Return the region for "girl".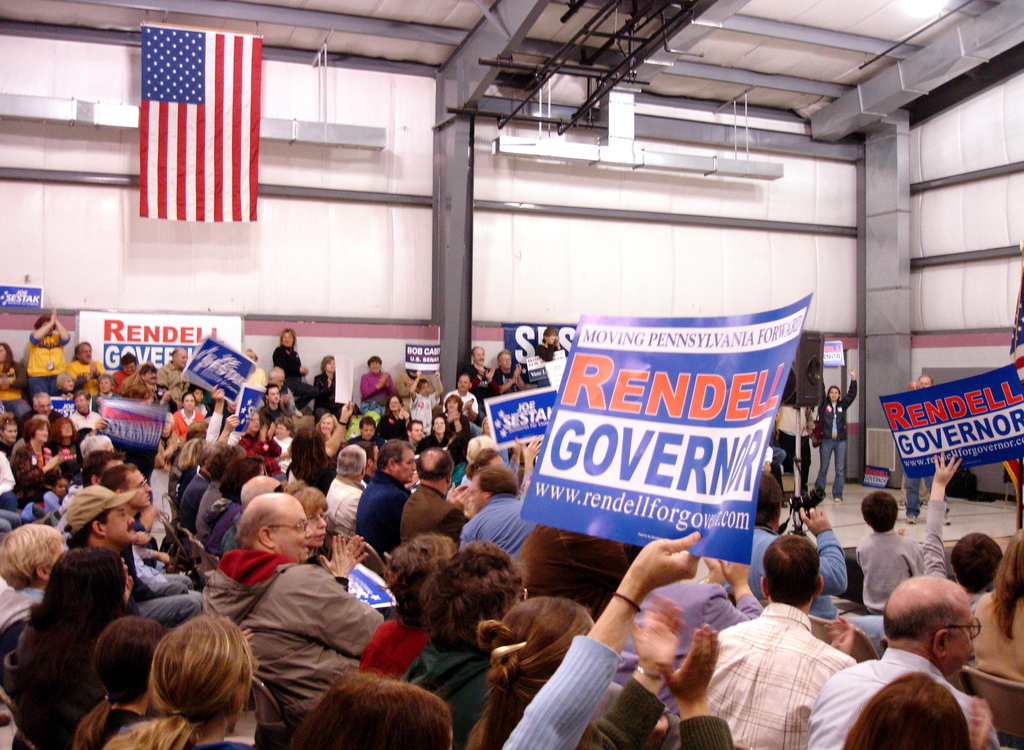
select_region(11, 417, 79, 482).
